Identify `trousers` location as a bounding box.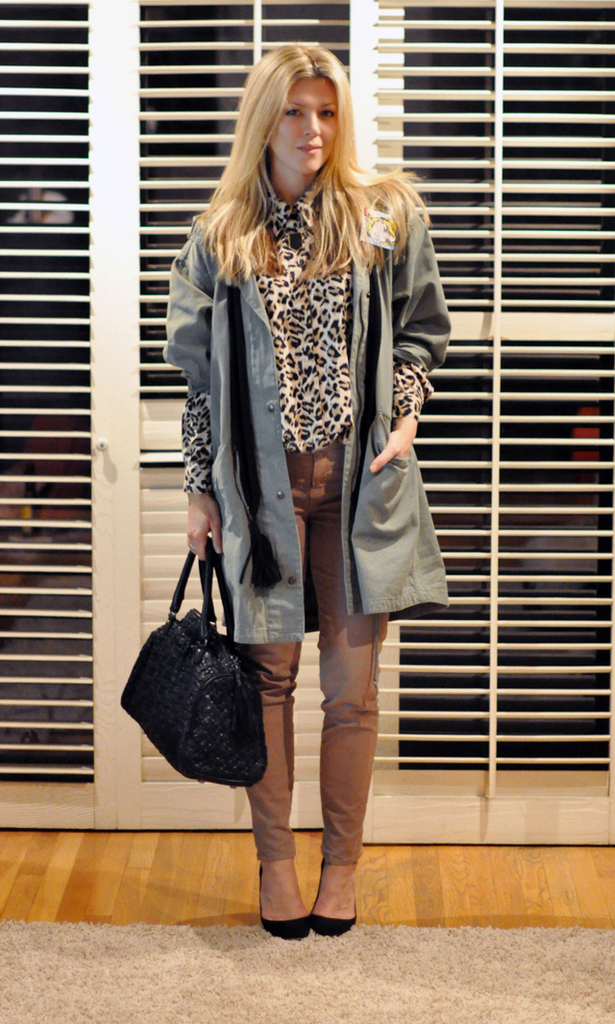
bbox=[250, 448, 377, 872].
